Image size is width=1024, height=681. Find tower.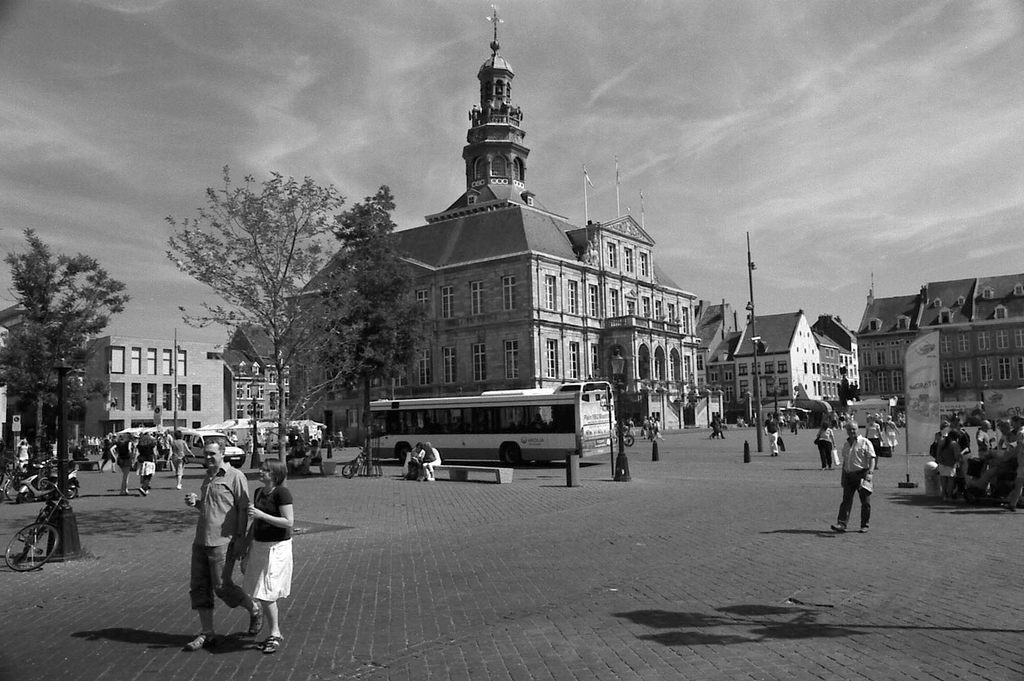
[x1=463, y1=7, x2=527, y2=192].
